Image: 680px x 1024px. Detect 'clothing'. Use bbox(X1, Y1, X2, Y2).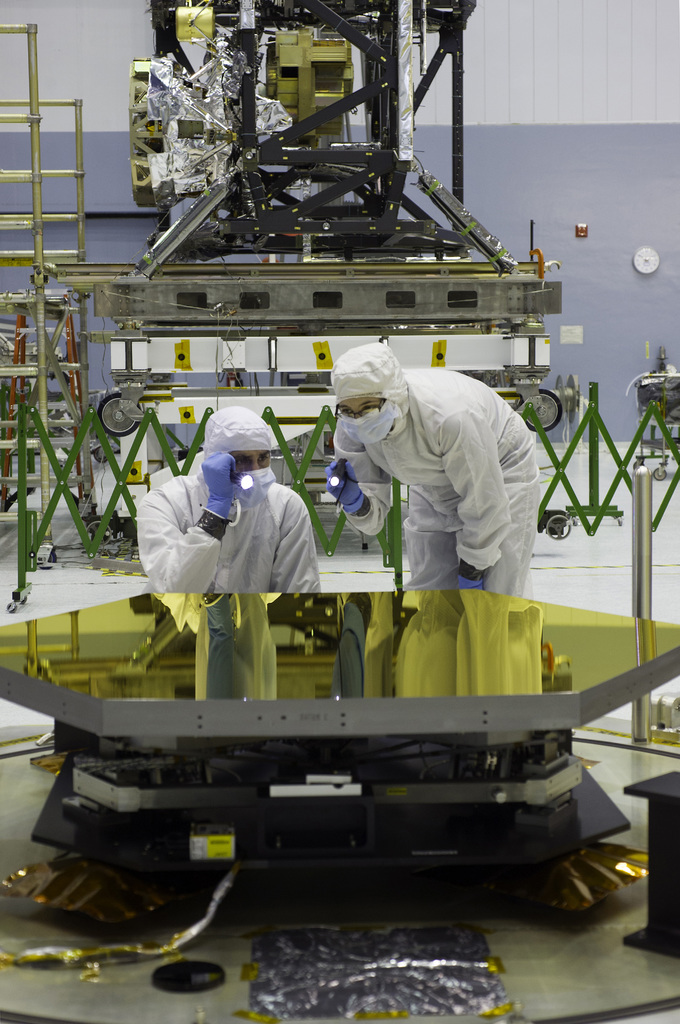
bbox(129, 461, 325, 607).
